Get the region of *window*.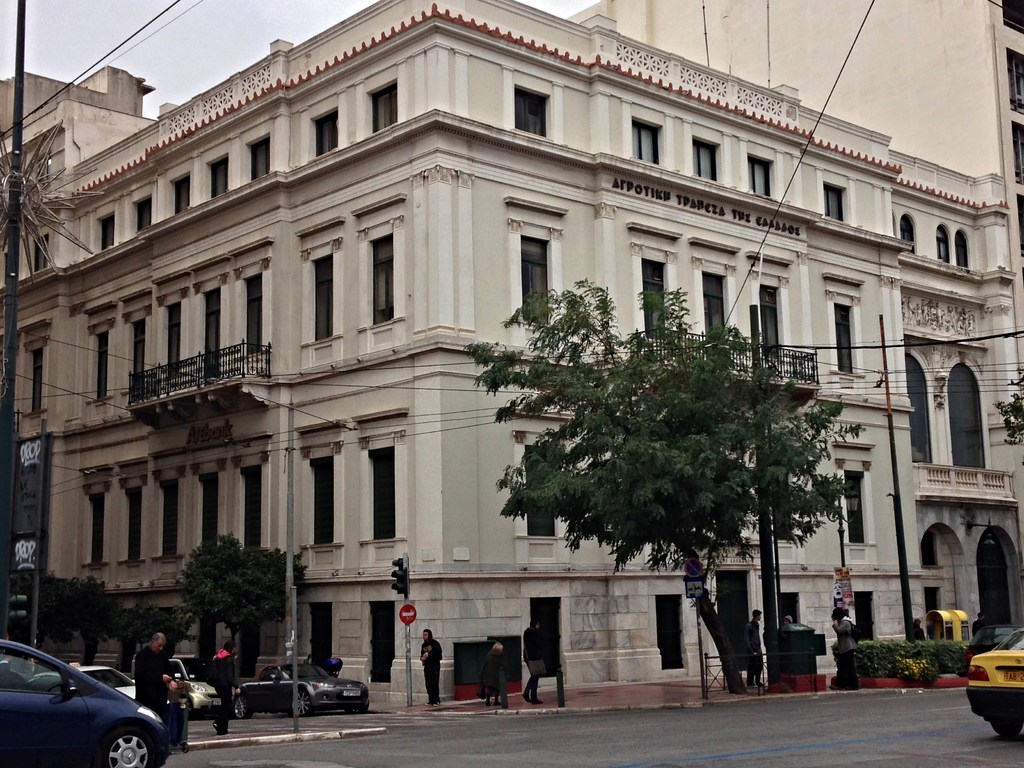
x1=908 y1=354 x2=938 y2=462.
